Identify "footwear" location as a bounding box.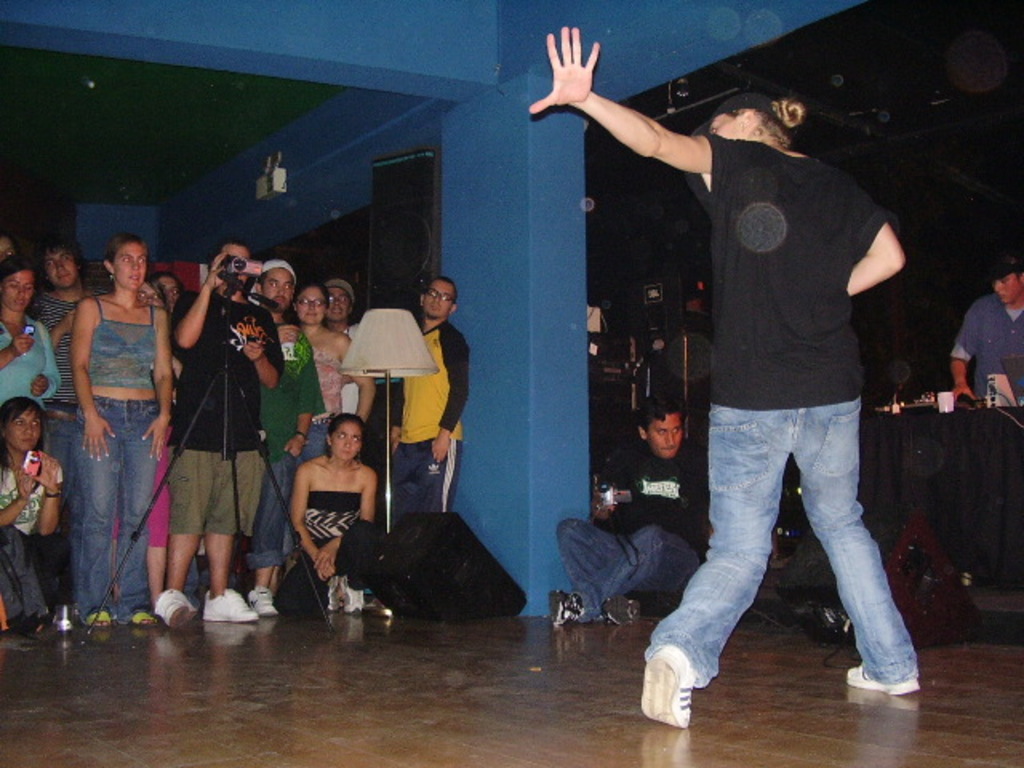
557, 592, 584, 629.
